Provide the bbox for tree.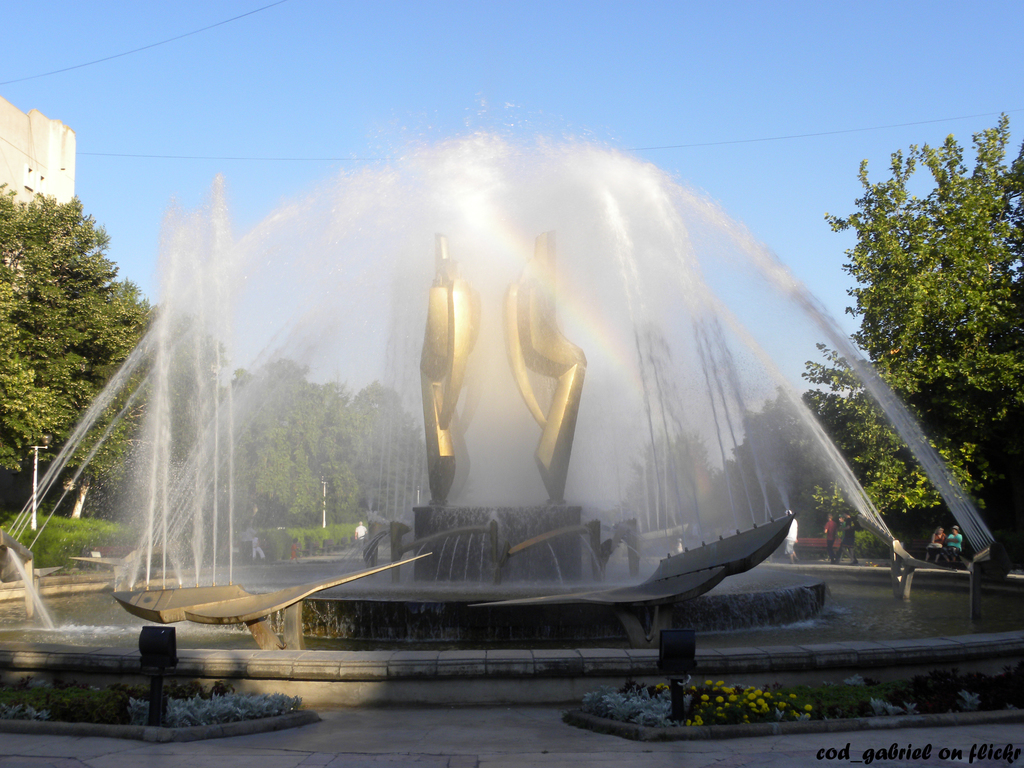
0/183/225/518.
